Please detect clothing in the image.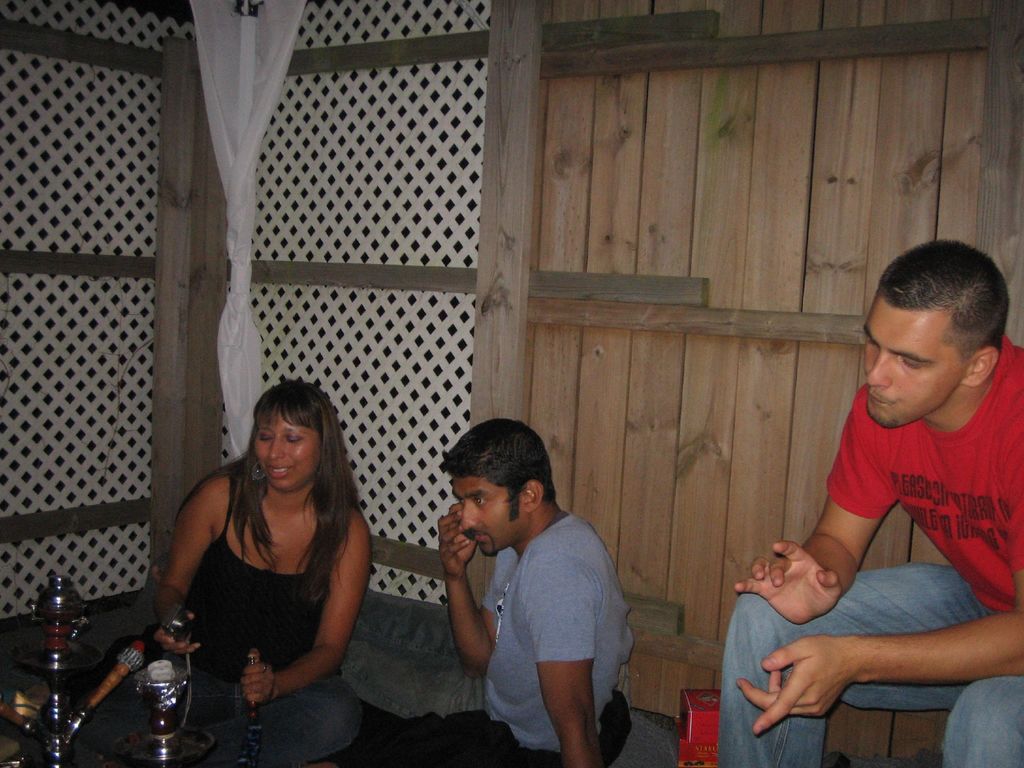
{"x1": 716, "y1": 333, "x2": 1023, "y2": 767}.
